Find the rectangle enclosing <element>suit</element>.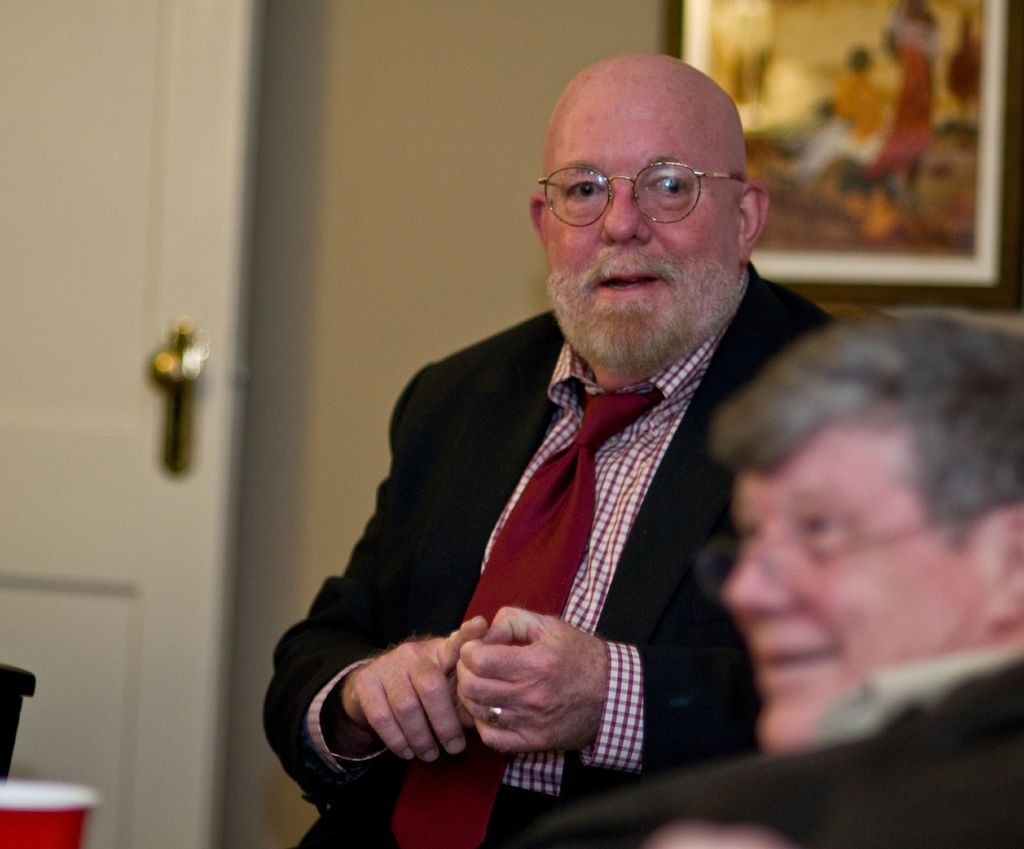
bbox(258, 262, 845, 848).
